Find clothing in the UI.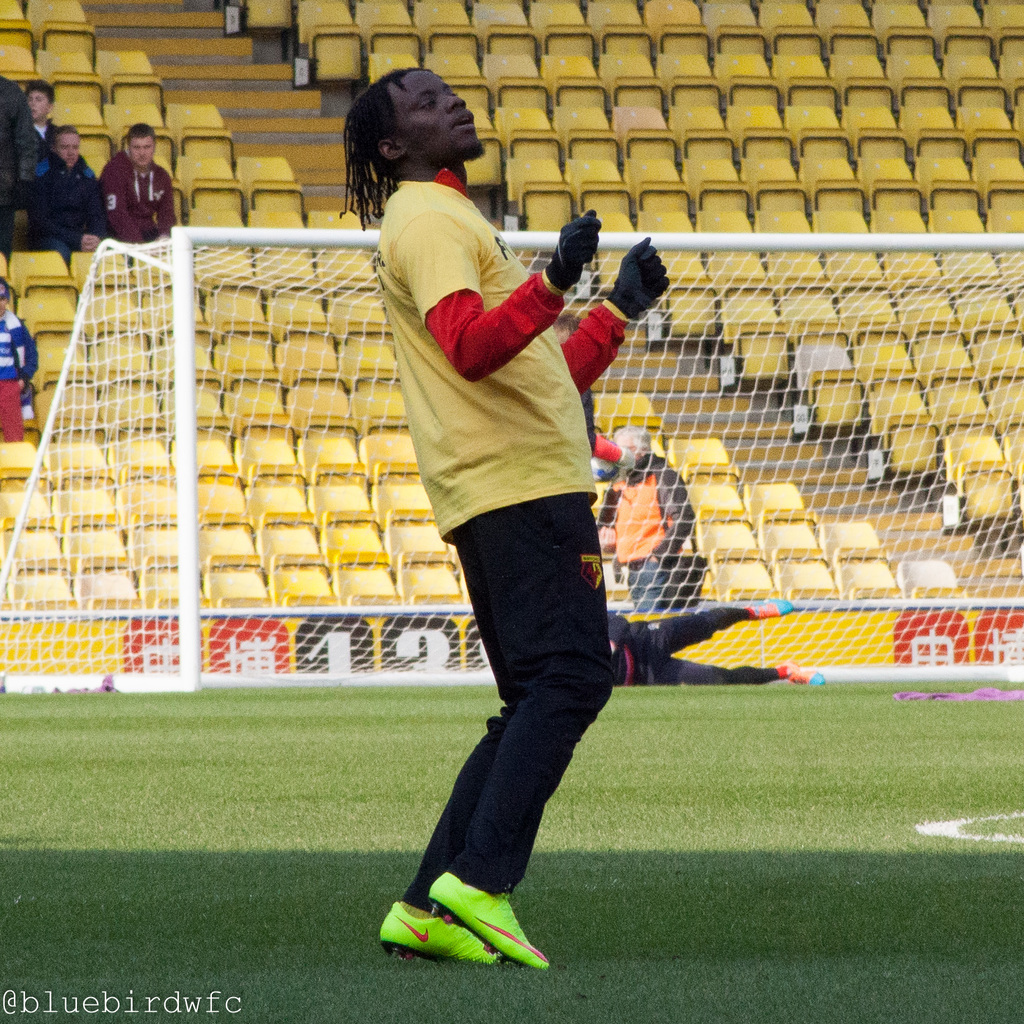
UI element at BBox(374, 167, 633, 925).
